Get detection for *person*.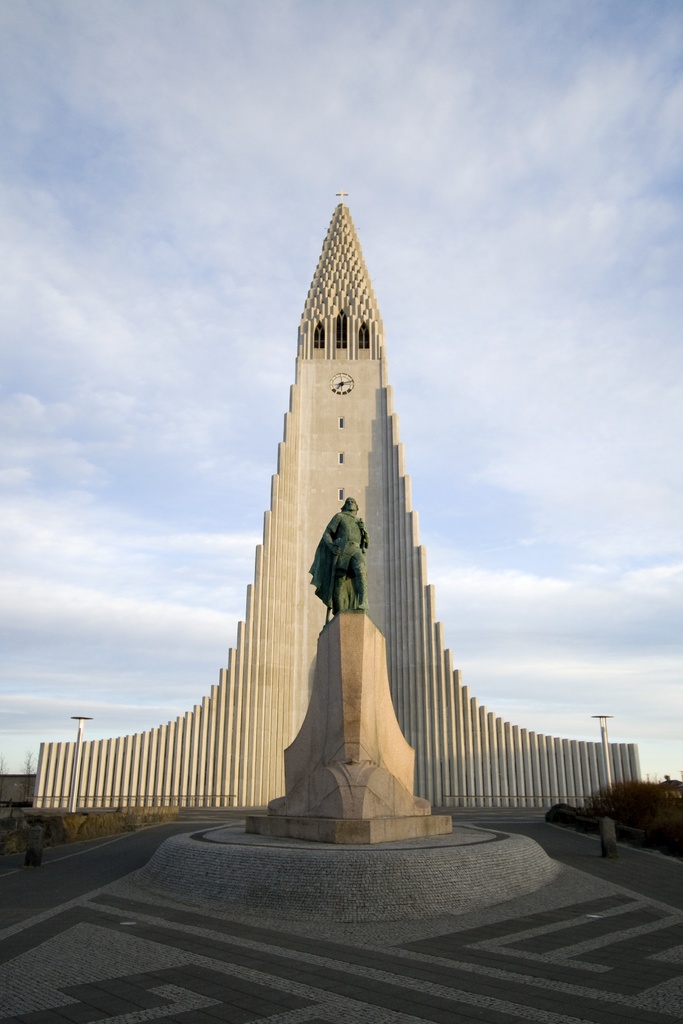
Detection: [320,494,367,614].
